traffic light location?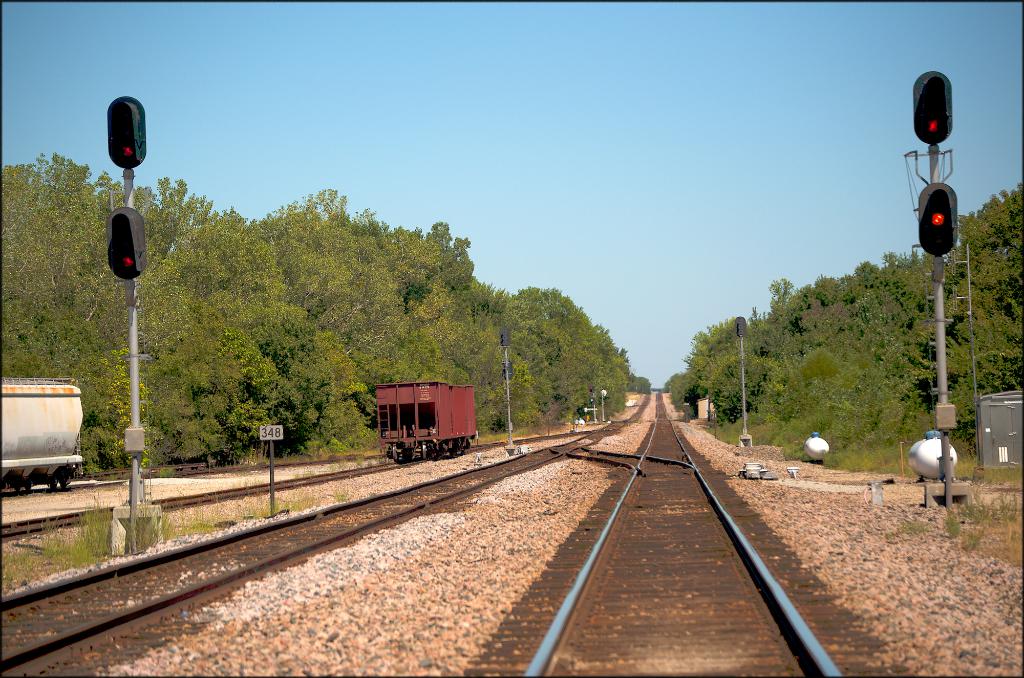
detection(106, 93, 147, 170)
